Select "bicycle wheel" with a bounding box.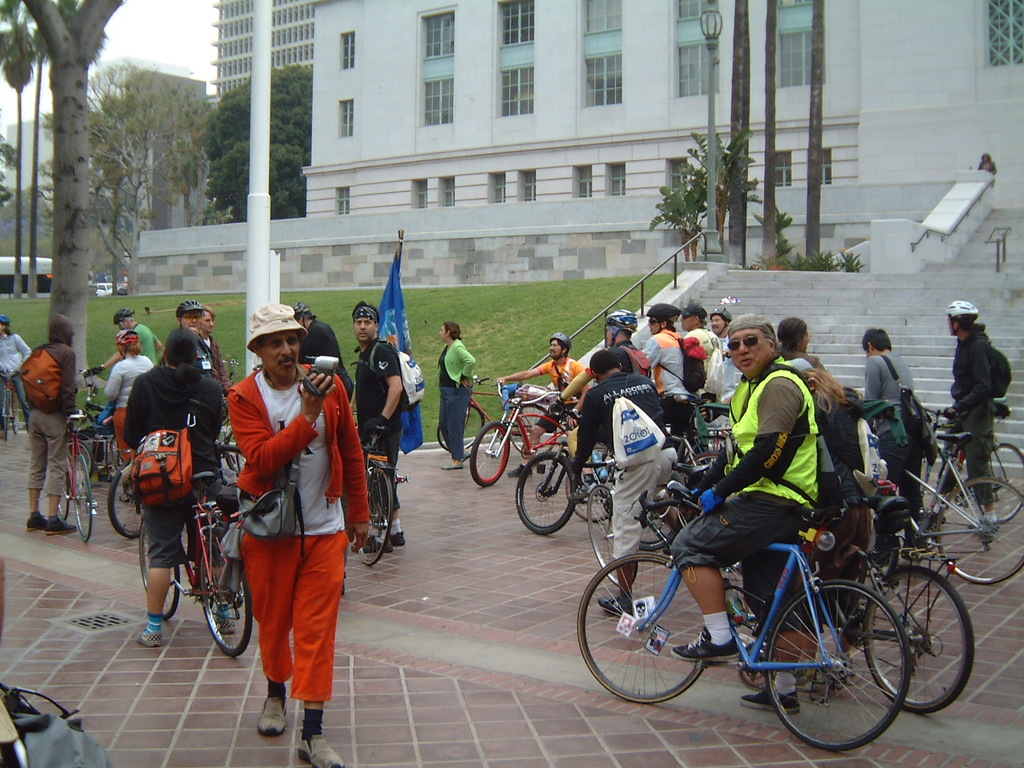
(x1=63, y1=430, x2=91, y2=486).
